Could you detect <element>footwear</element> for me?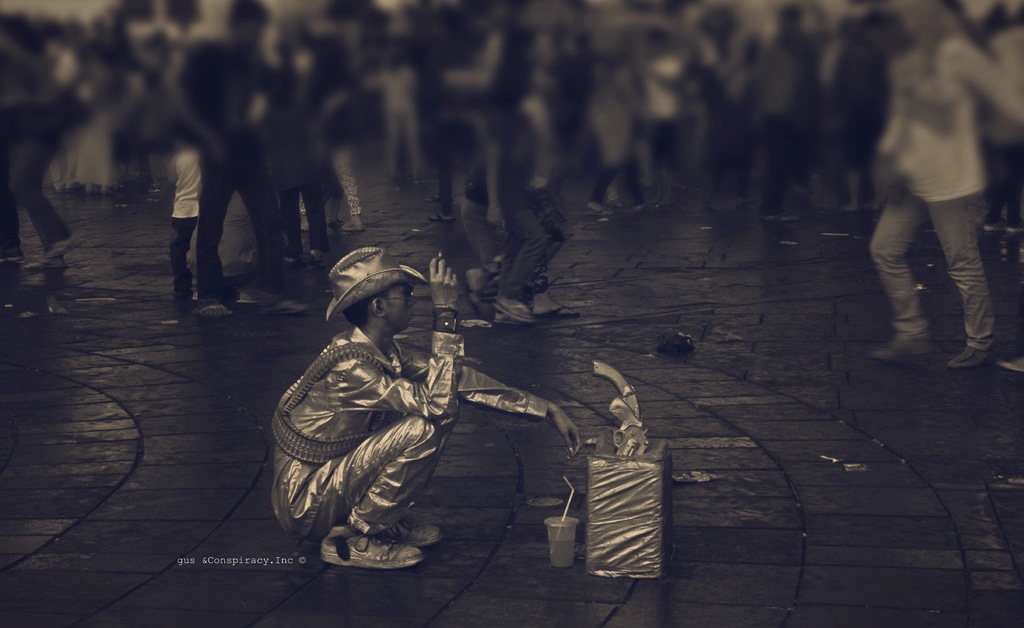
Detection result: {"x1": 22, "y1": 258, "x2": 67, "y2": 270}.
